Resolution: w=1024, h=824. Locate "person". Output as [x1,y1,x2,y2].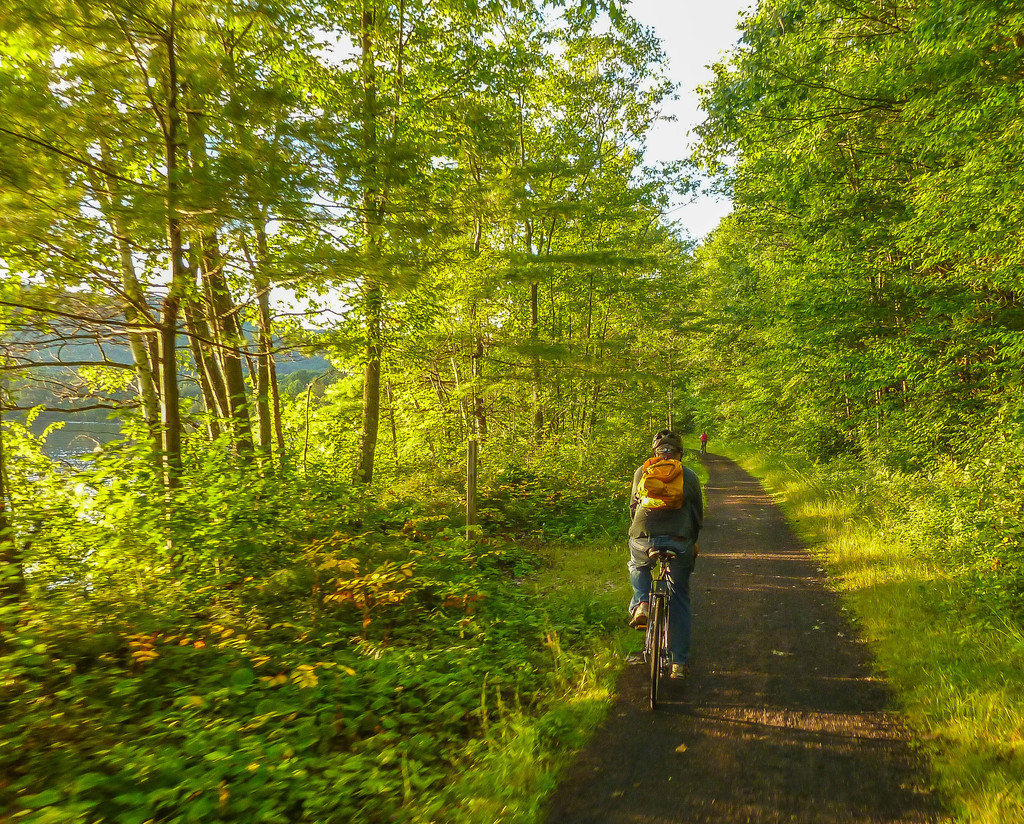
[623,424,707,685].
